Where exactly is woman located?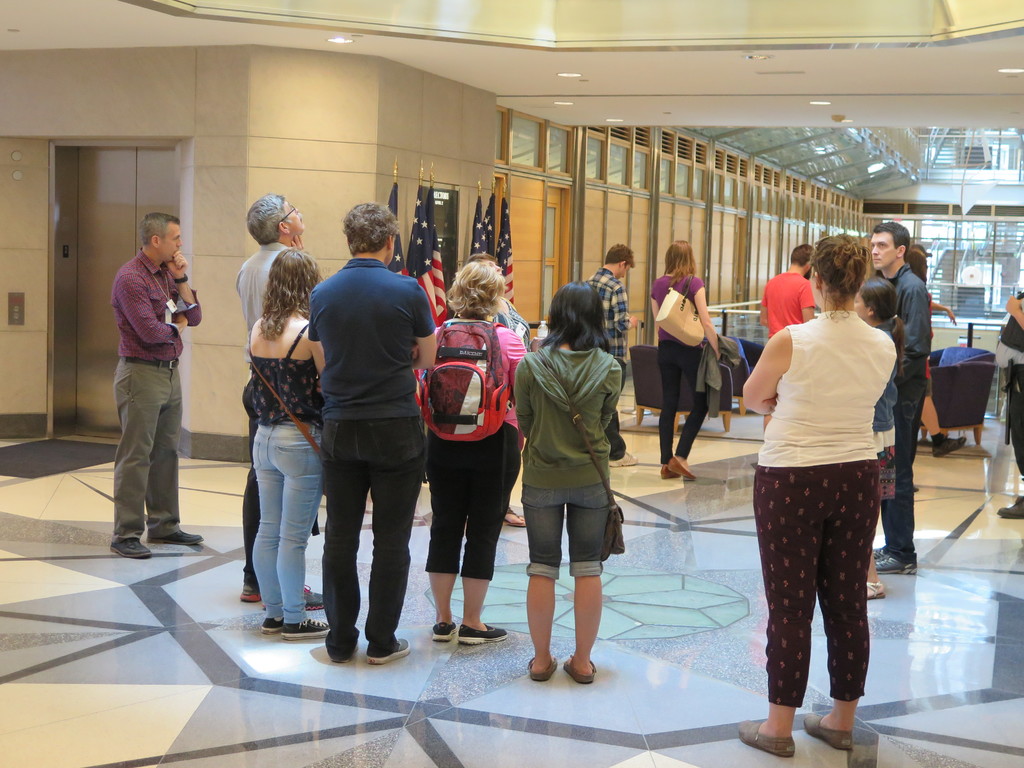
Its bounding box is bbox=(849, 280, 902, 602).
